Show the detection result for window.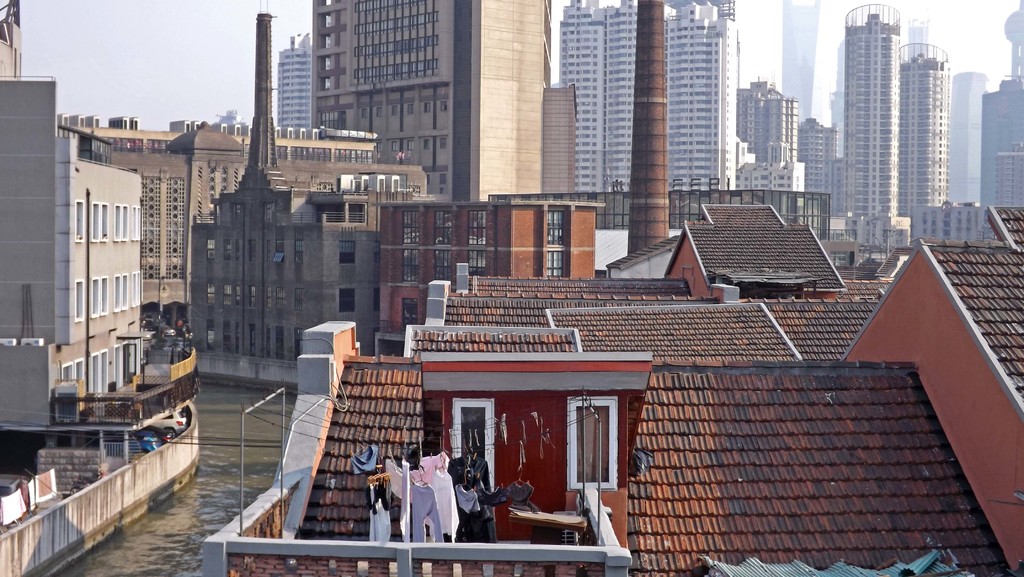
[93, 278, 111, 321].
